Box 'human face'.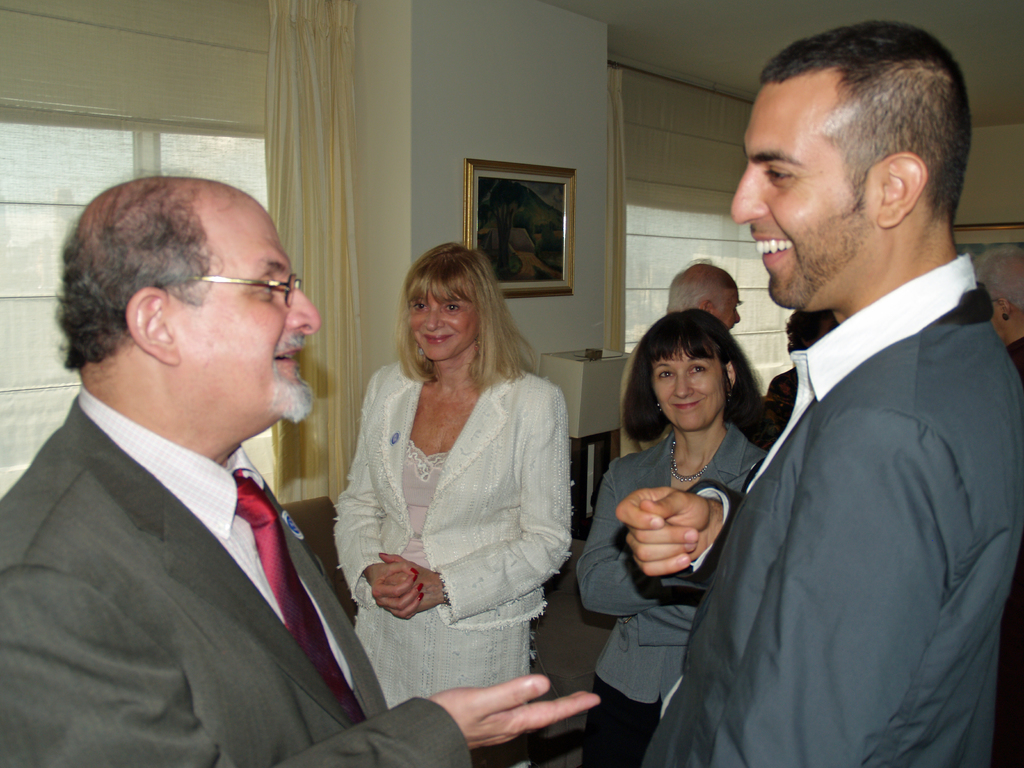
[x1=715, y1=282, x2=741, y2=330].
